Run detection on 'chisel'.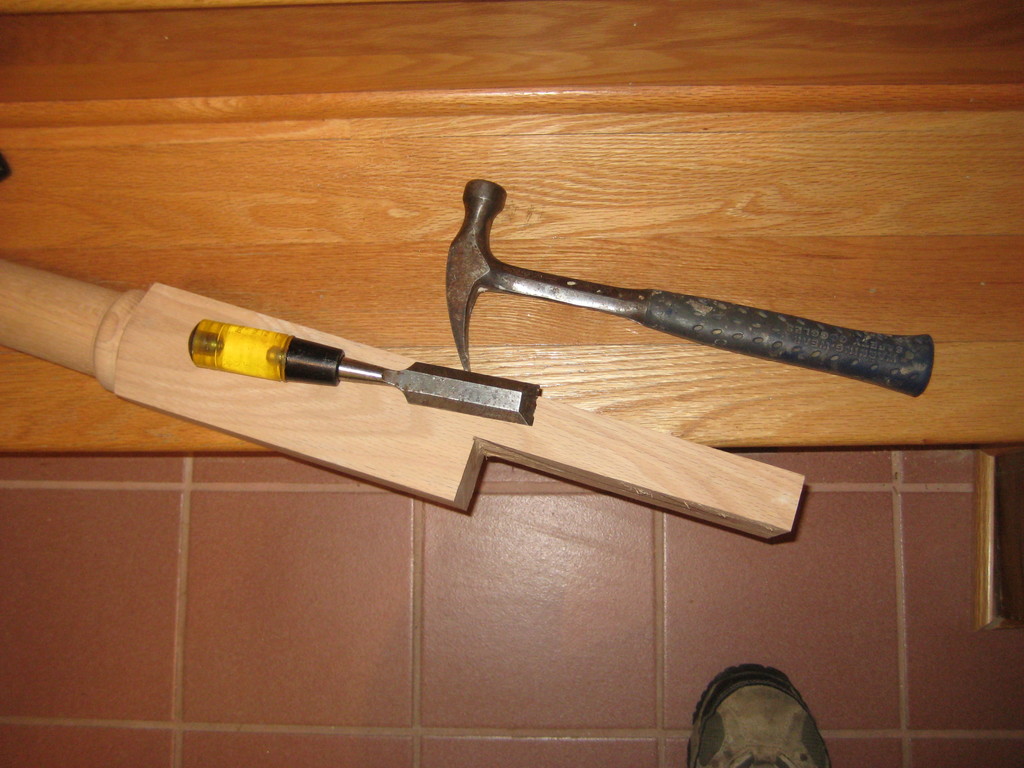
Result: {"left": 186, "top": 319, "right": 541, "bottom": 425}.
